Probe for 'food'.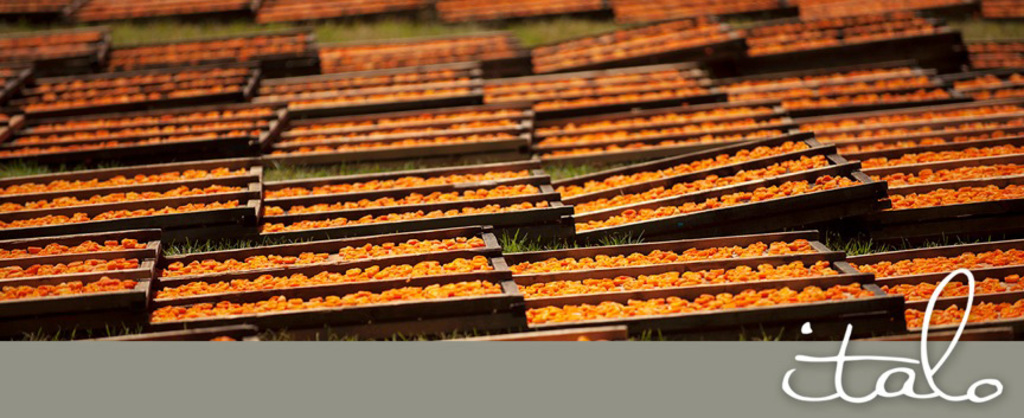
Probe result: x1=264, y1=172, x2=531, y2=198.
